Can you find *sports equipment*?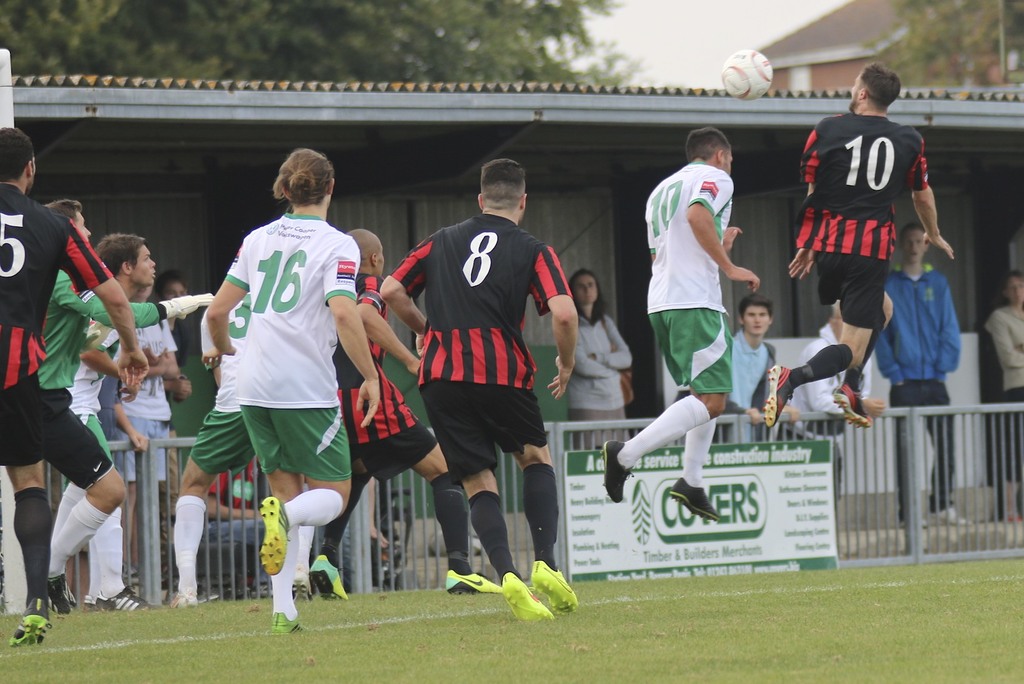
Yes, bounding box: x1=596 y1=436 x2=636 y2=502.
